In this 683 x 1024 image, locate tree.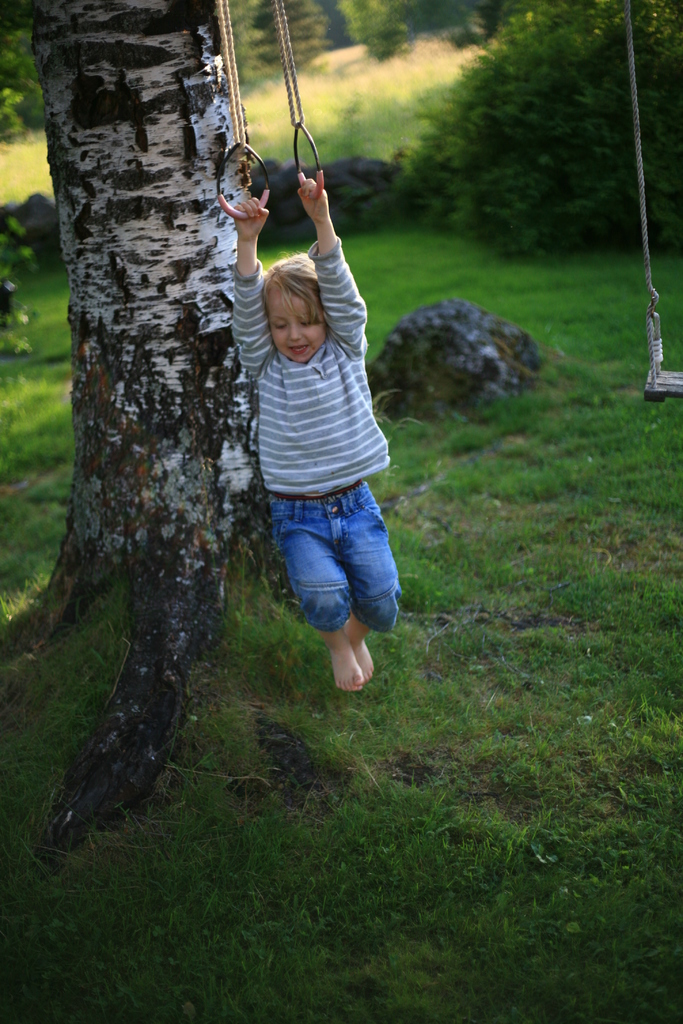
Bounding box: left=7, top=0, right=432, bottom=830.
